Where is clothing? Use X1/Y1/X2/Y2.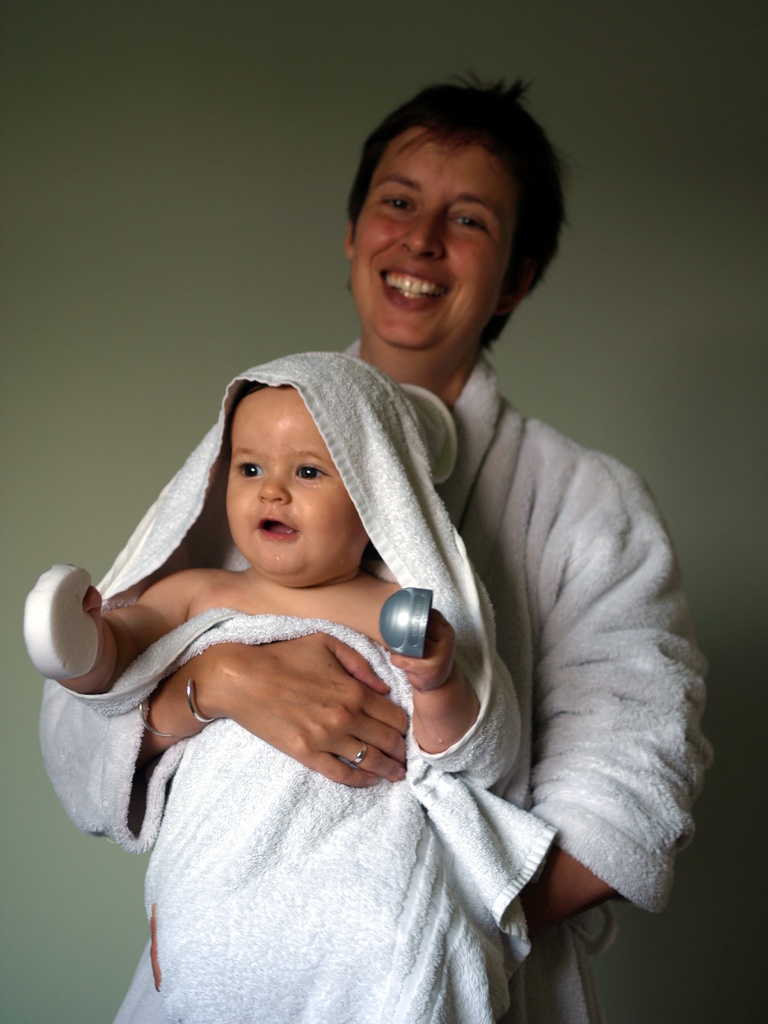
36/339/717/1023.
